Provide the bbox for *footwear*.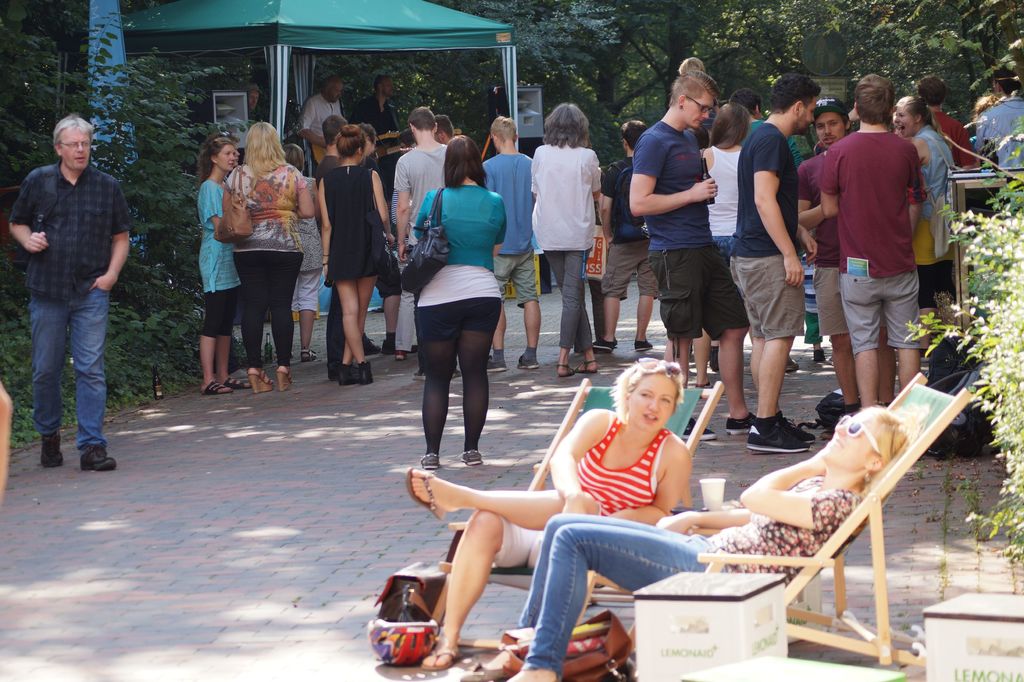
crop(726, 410, 758, 434).
